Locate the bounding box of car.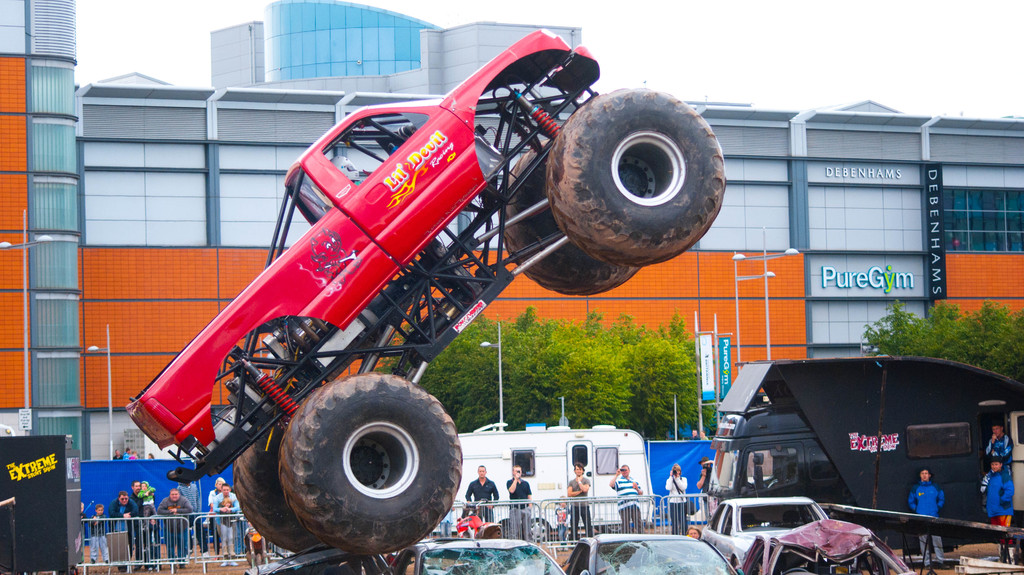
Bounding box: {"x1": 387, "y1": 537, "x2": 564, "y2": 574}.
